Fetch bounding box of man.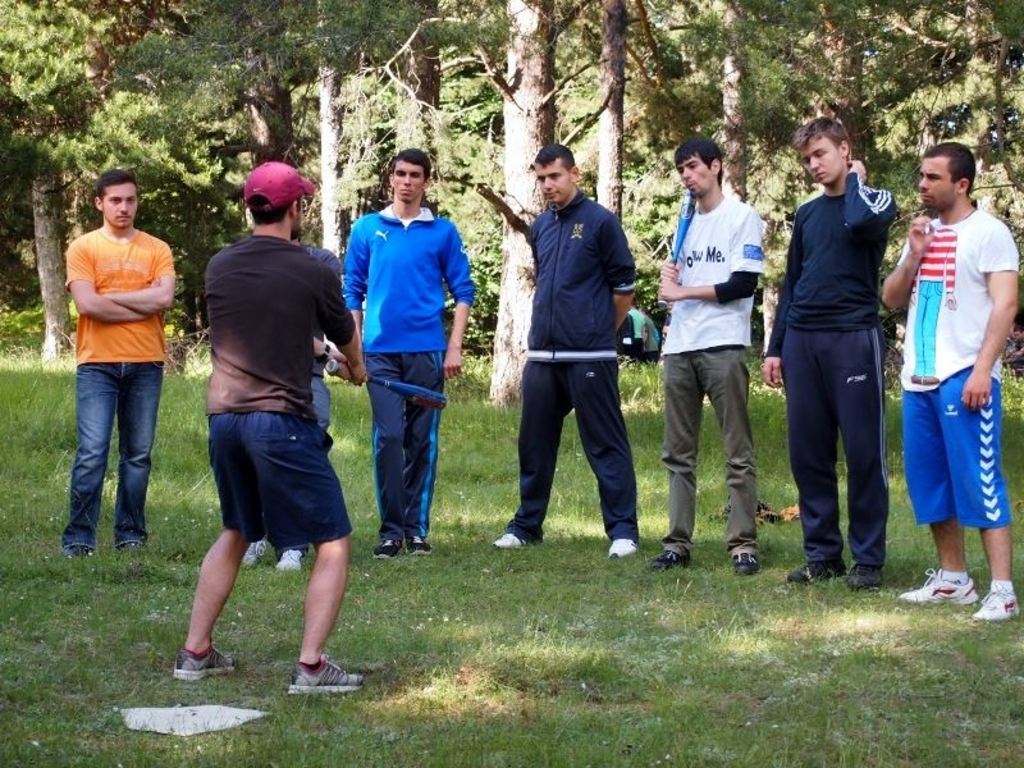
Bbox: Rect(61, 168, 182, 563).
